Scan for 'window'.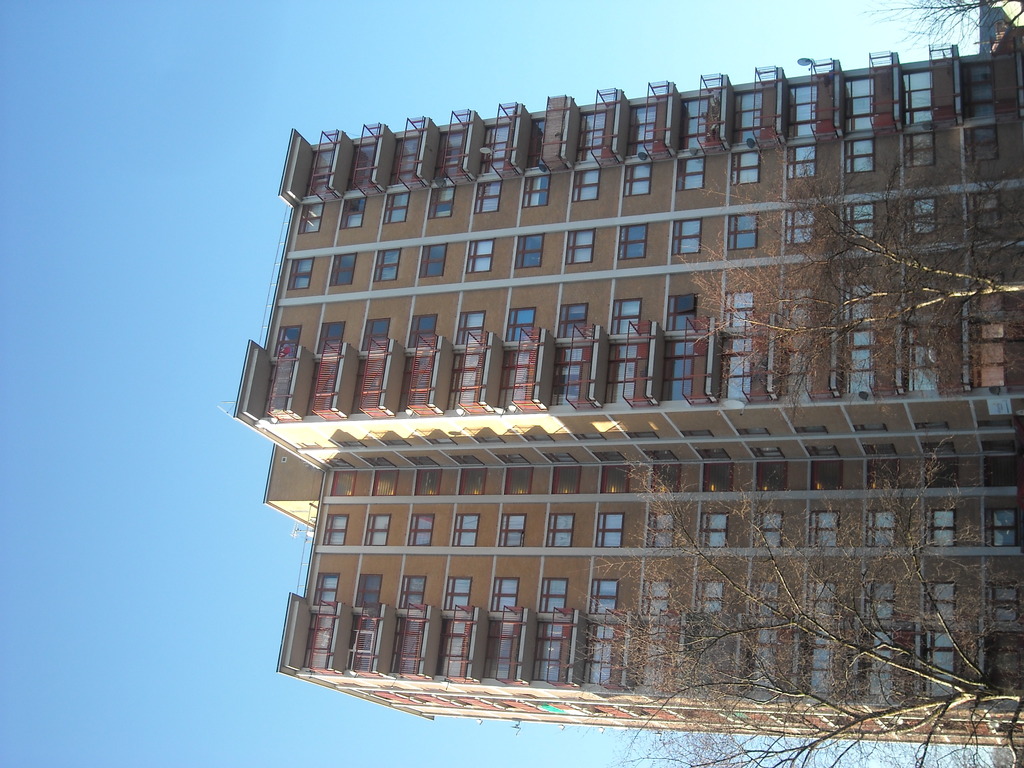
Scan result: x1=842, y1=138, x2=873, y2=173.
